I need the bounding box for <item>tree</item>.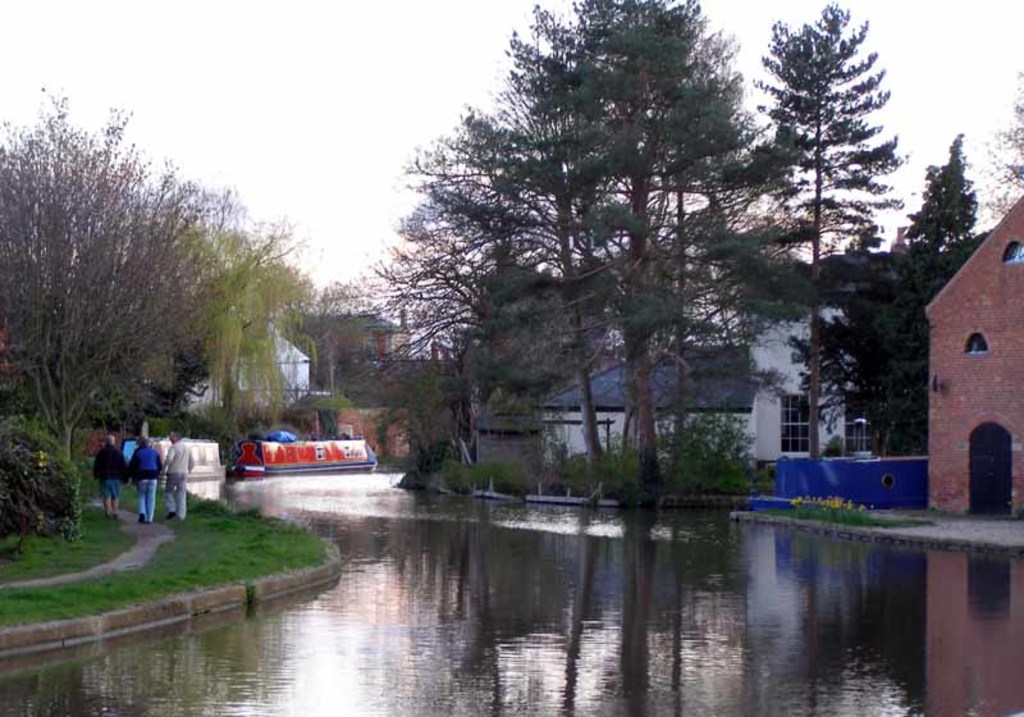
Here it is: 973 65 1023 232.
